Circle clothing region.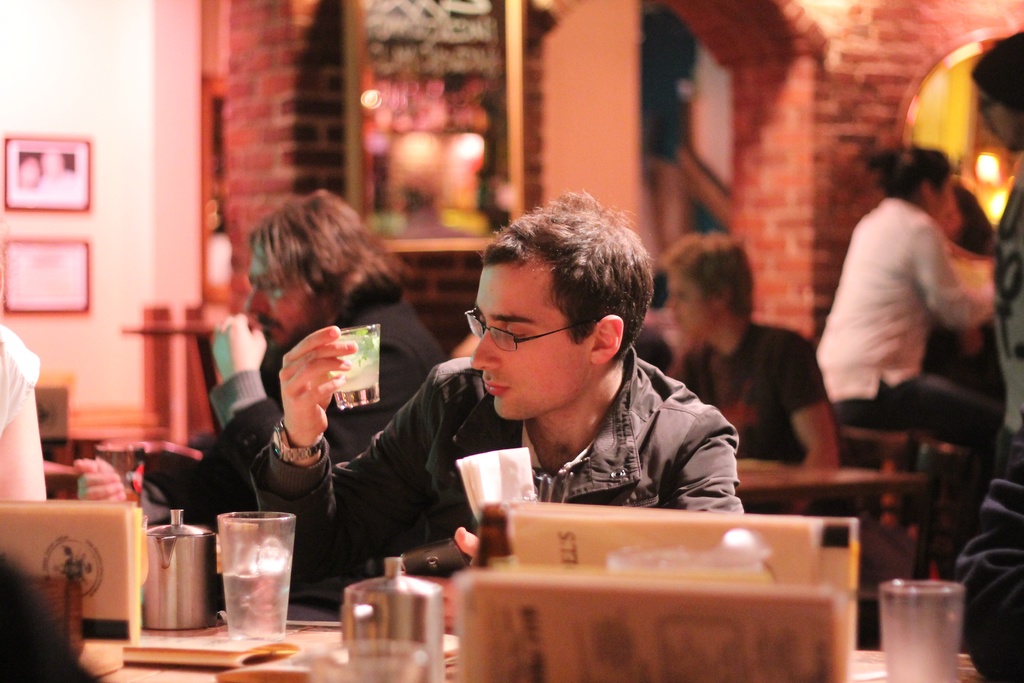
Region: {"x1": 303, "y1": 323, "x2": 780, "y2": 554}.
